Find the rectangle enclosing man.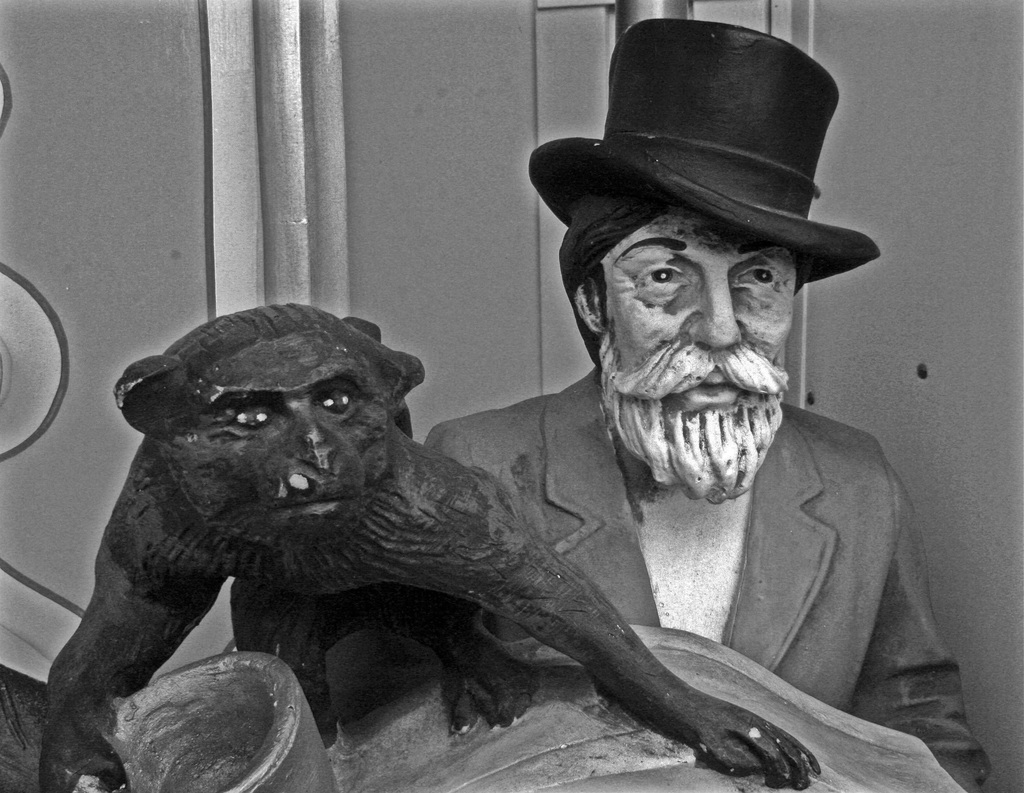
{"left": 406, "top": 122, "right": 925, "bottom": 722}.
